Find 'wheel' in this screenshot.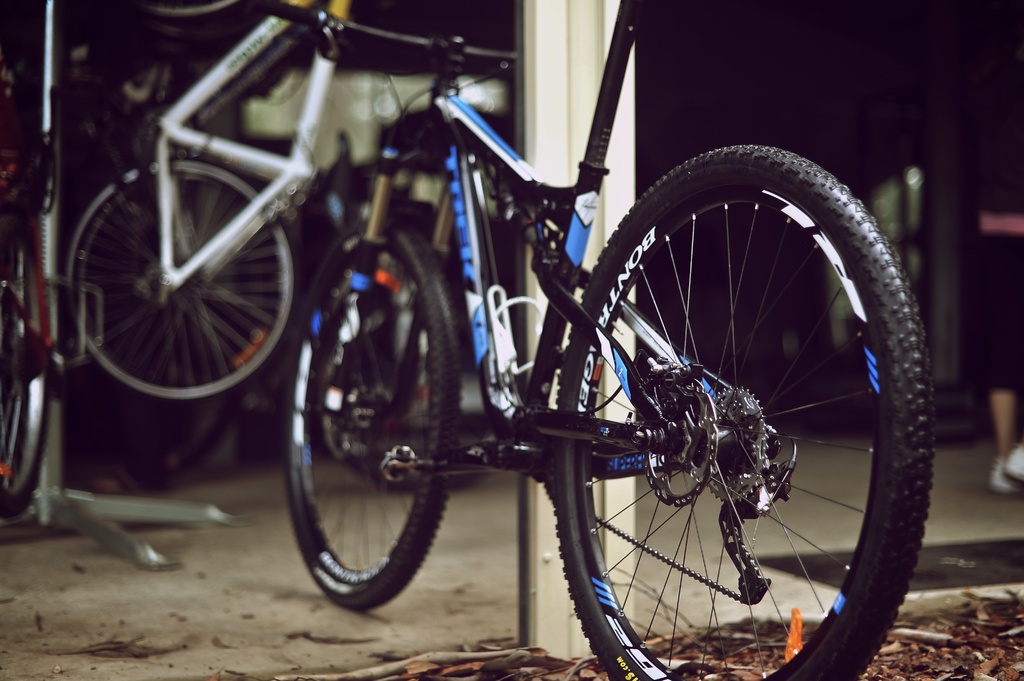
The bounding box for 'wheel' is x1=284, y1=217, x2=461, y2=609.
